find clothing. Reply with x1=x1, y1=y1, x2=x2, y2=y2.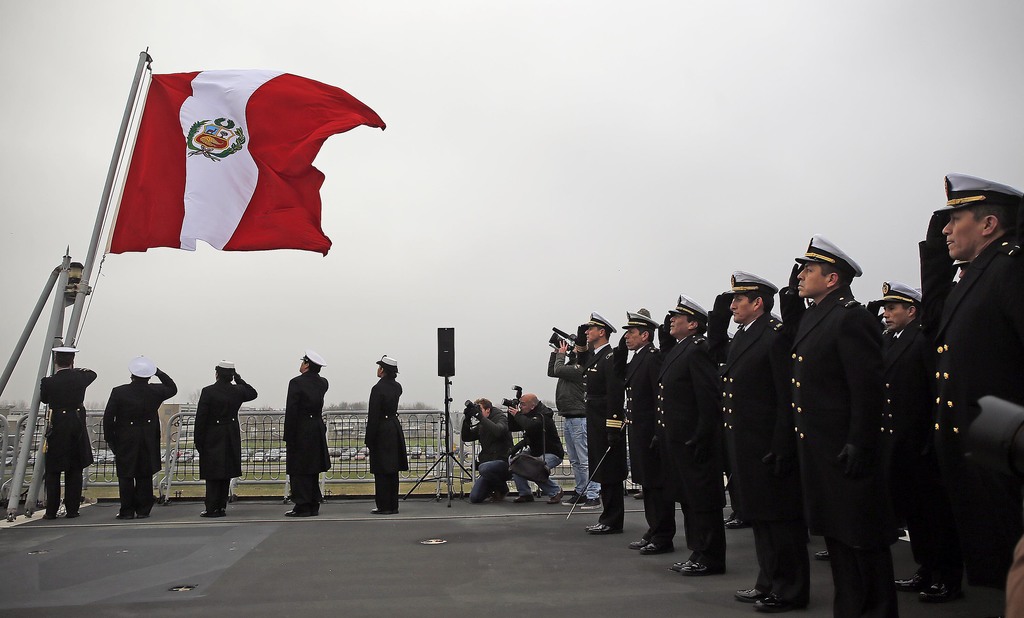
x1=776, y1=290, x2=904, y2=617.
